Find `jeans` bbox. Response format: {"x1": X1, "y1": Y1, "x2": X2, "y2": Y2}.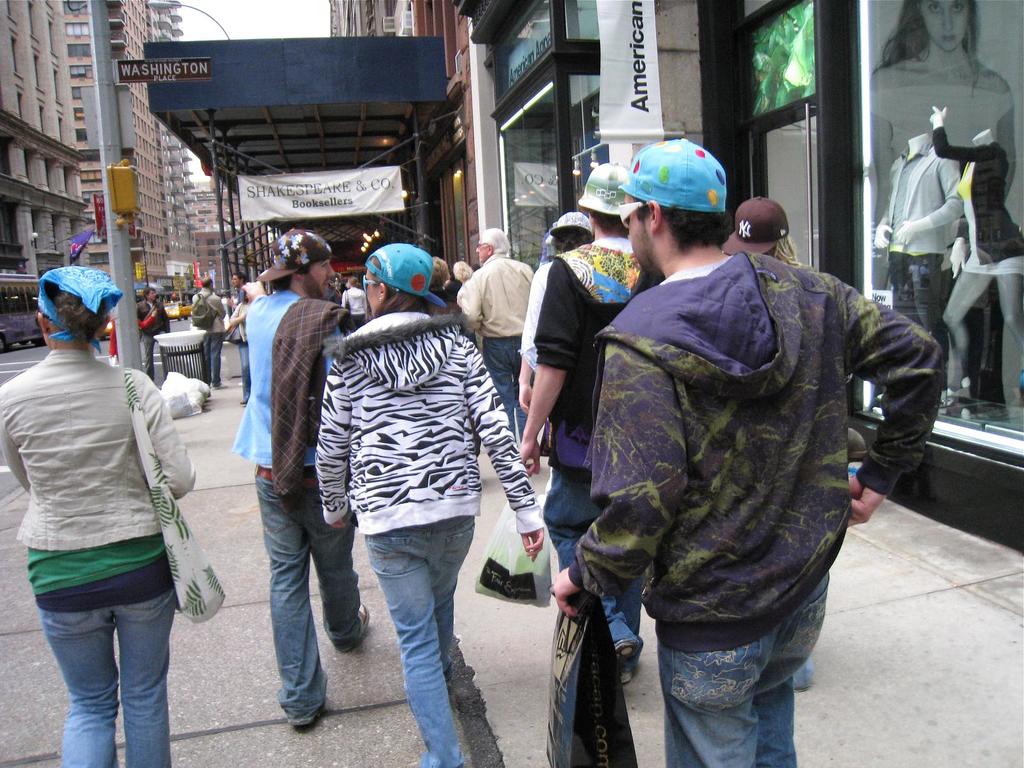
{"x1": 537, "y1": 466, "x2": 639, "y2": 650}.
